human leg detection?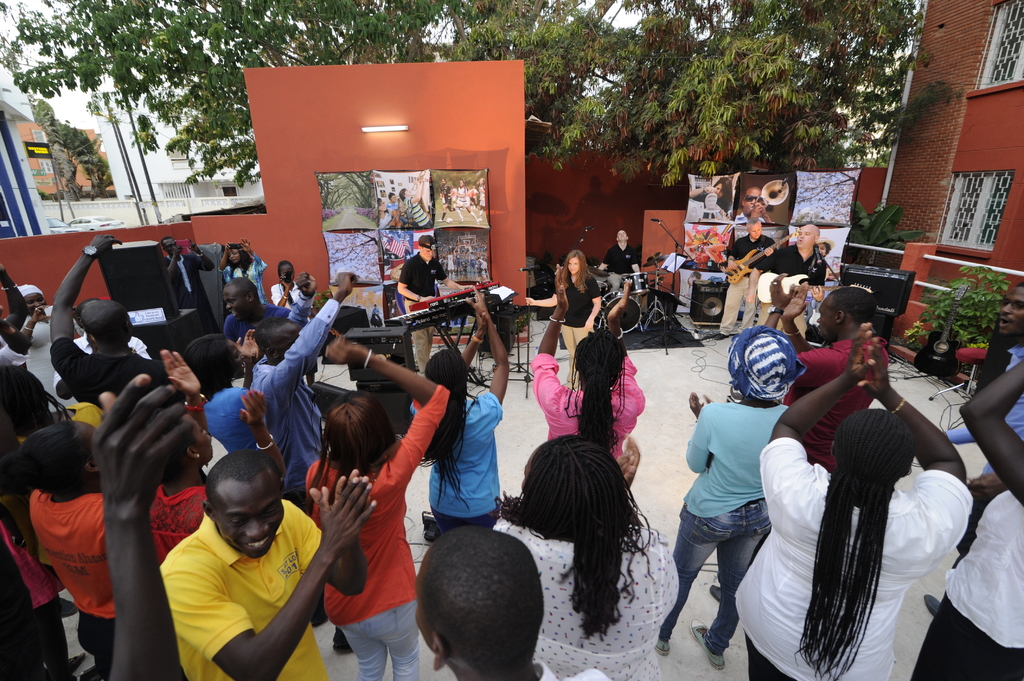
(x1=342, y1=623, x2=383, y2=679)
